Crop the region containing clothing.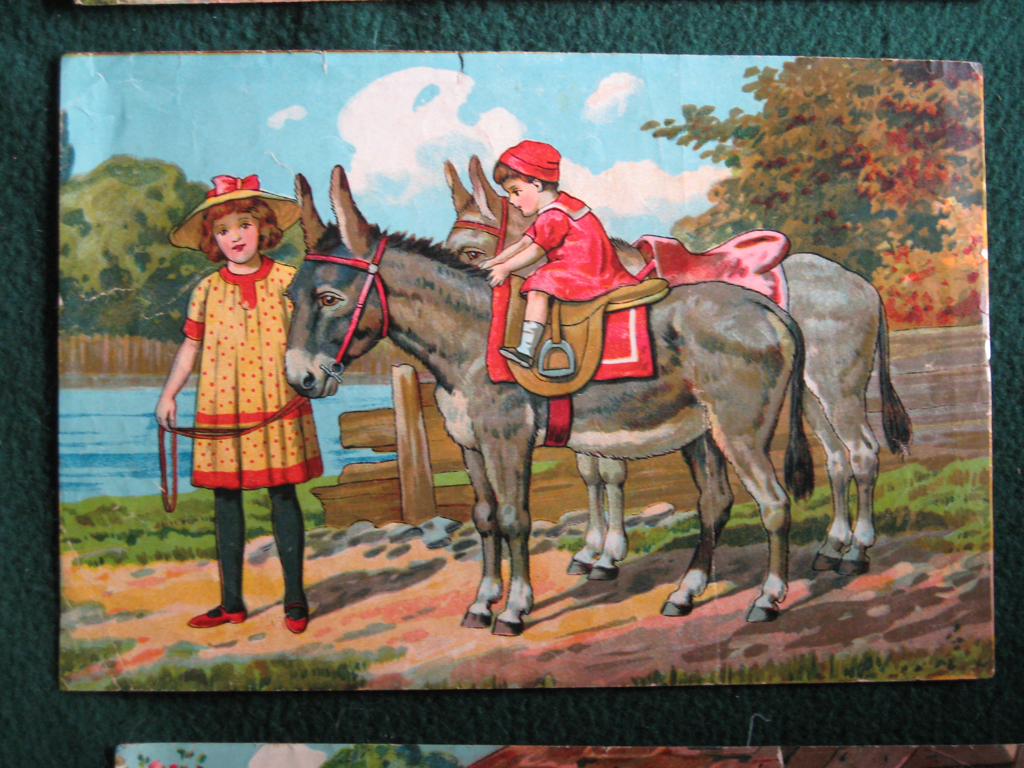
Crop region: (162,171,304,249).
